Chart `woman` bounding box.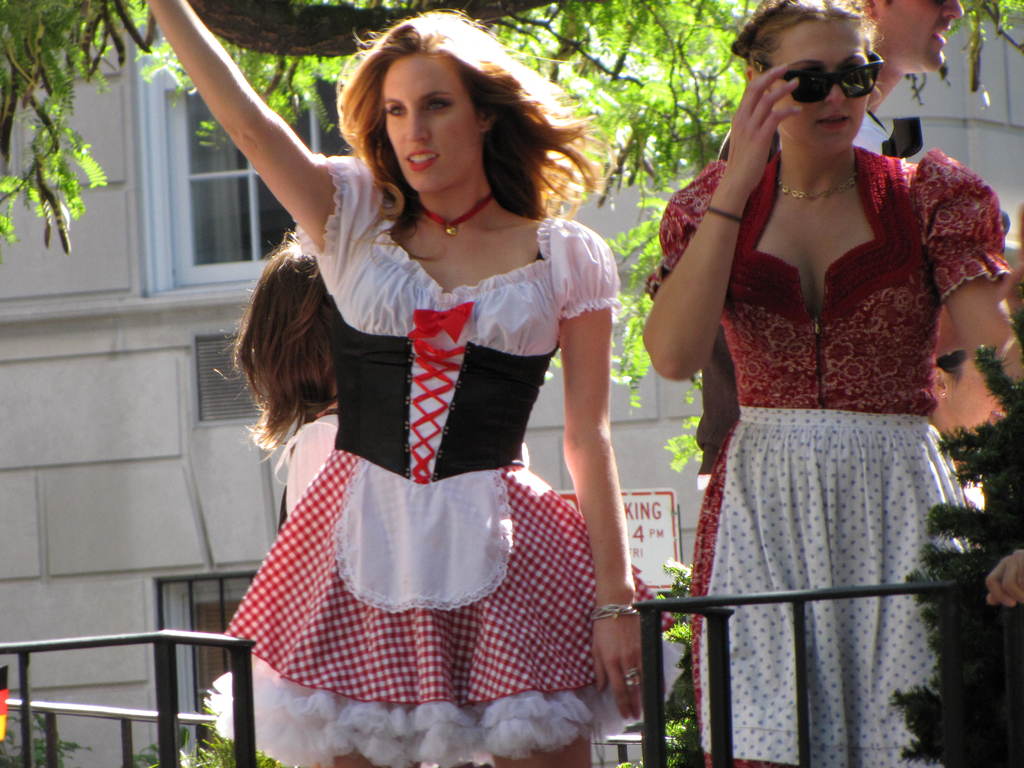
Charted: (left=143, top=0, right=686, bottom=767).
